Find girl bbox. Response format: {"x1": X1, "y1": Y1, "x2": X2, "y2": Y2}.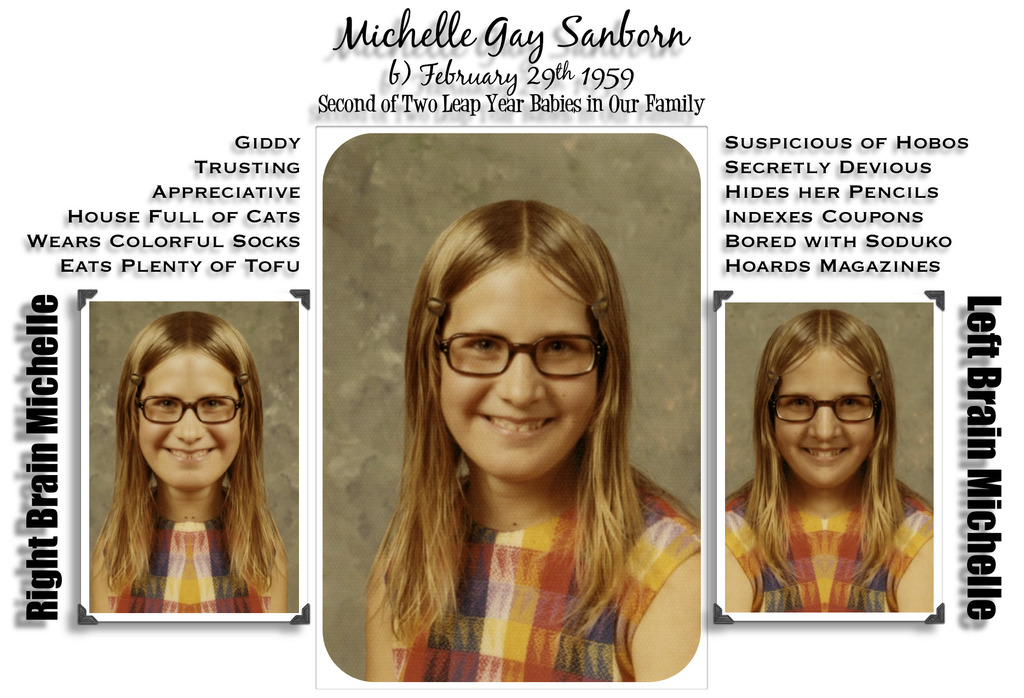
{"x1": 732, "y1": 311, "x2": 932, "y2": 621}.
